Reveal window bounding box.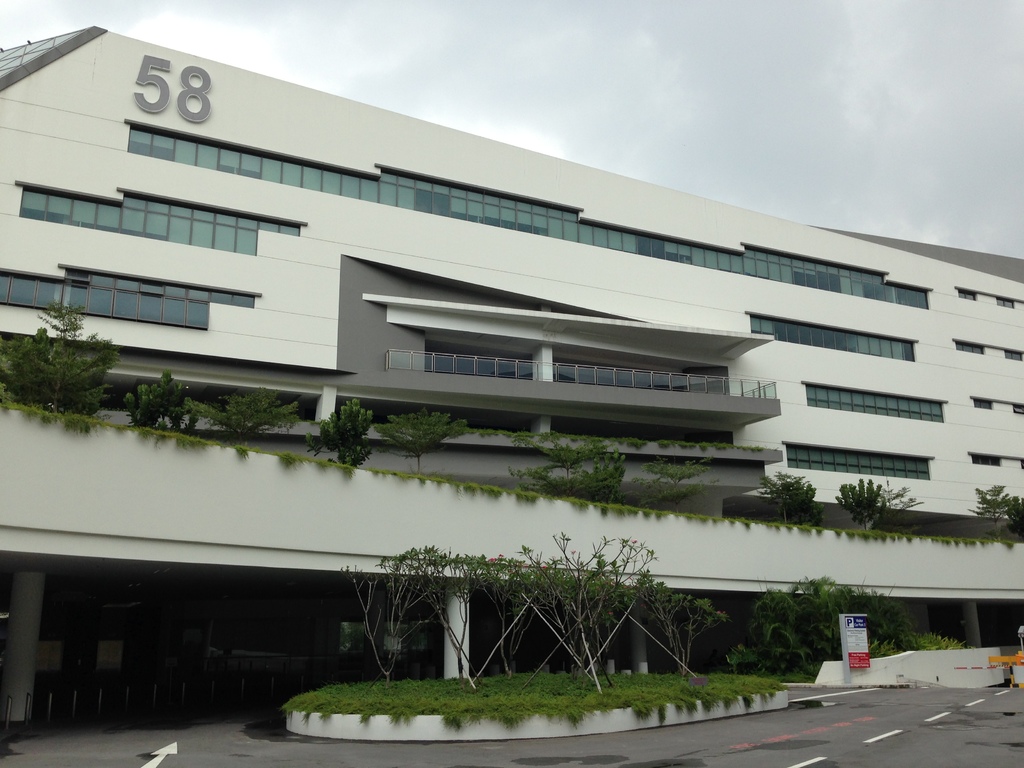
Revealed: 953/340/984/353.
